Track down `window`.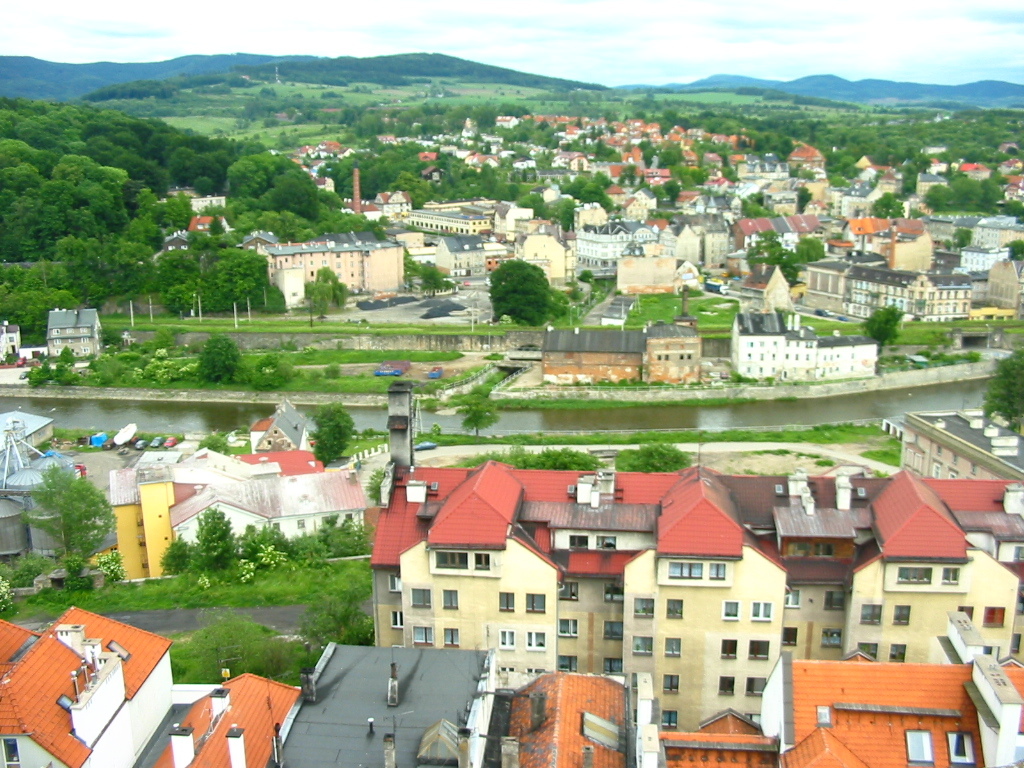
Tracked to bbox=(718, 674, 736, 696).
